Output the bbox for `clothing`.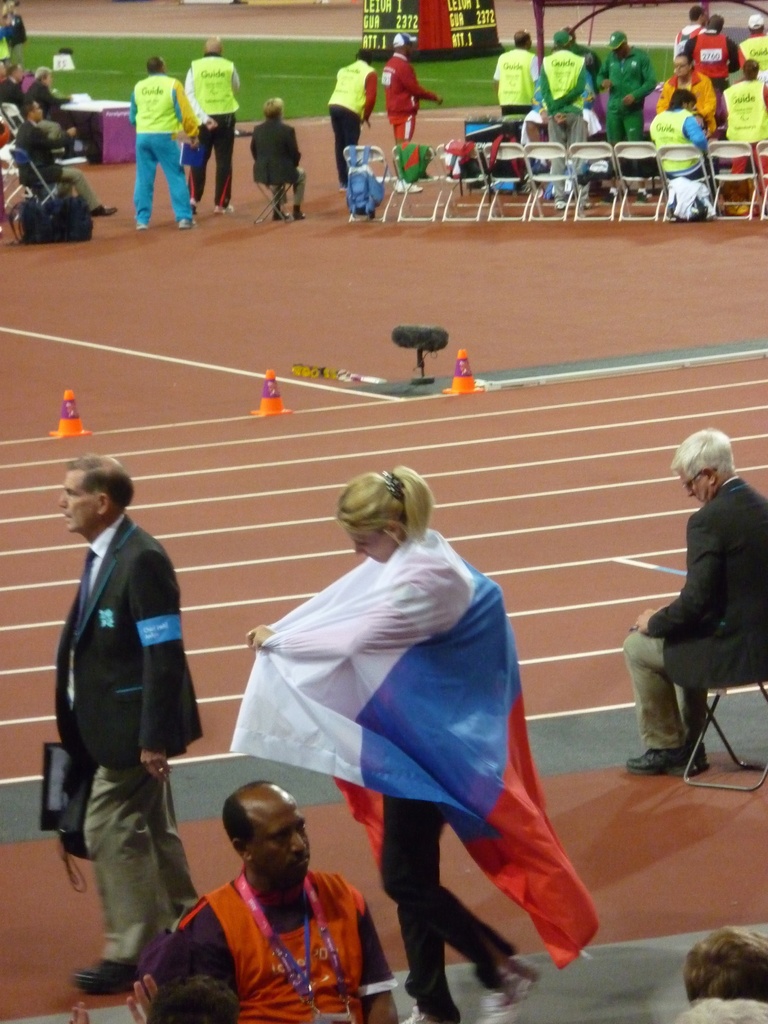
[378,43,436,146].
